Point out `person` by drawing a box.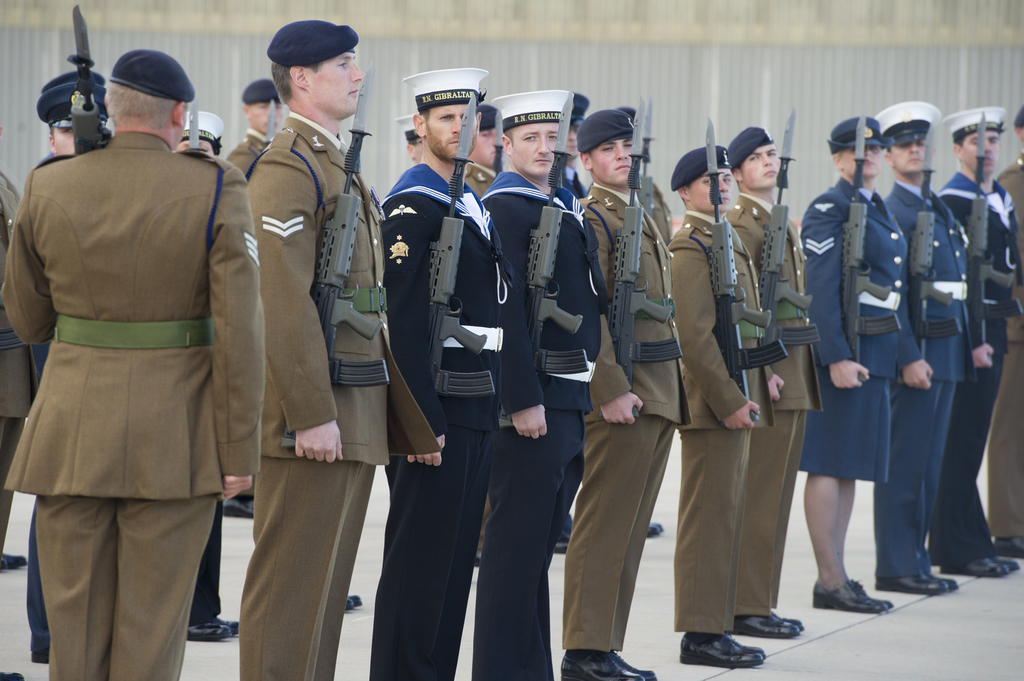
select_region(176, 112, 239, 640).
